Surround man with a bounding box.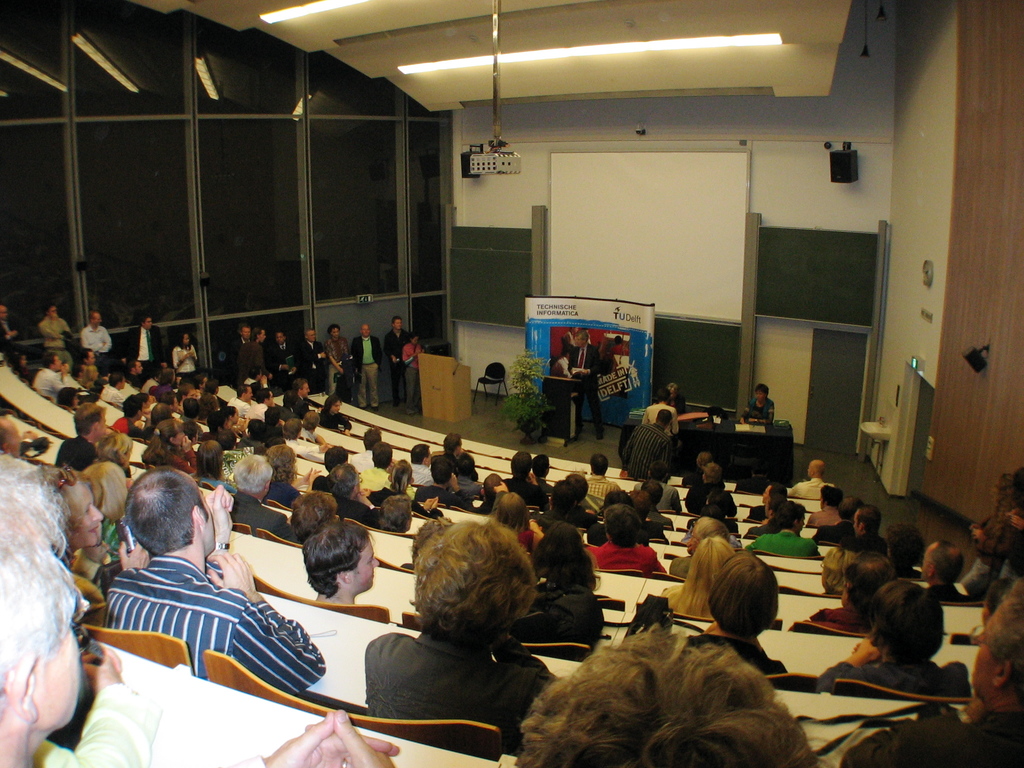
<box>301,520,375,616</box>.
